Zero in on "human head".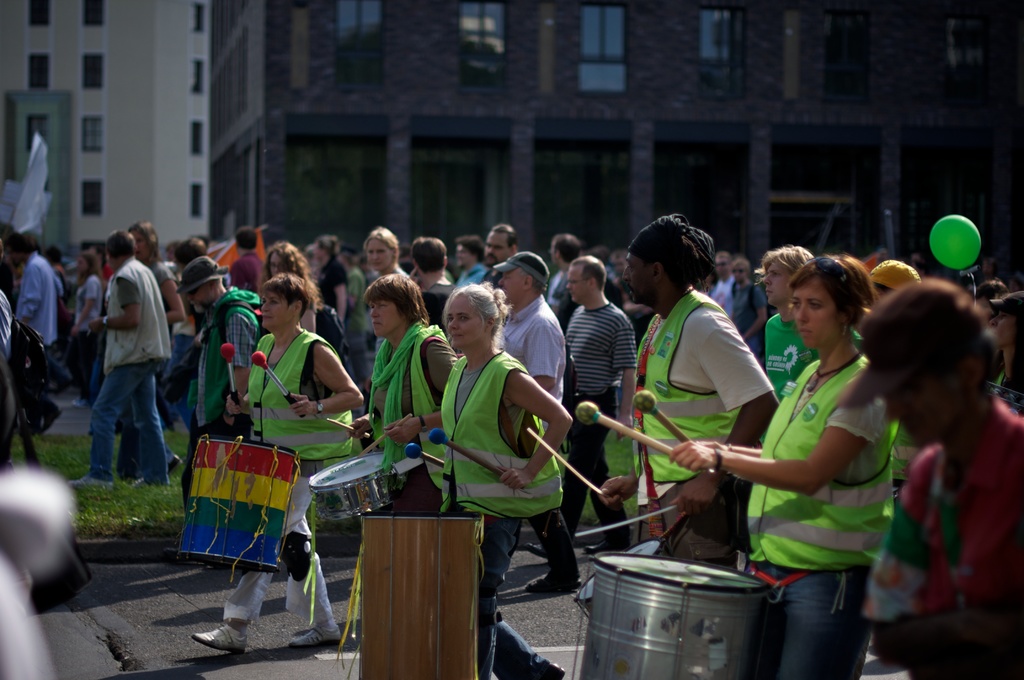
Zeroed in: bbox=[129, 217, 160, 263].
